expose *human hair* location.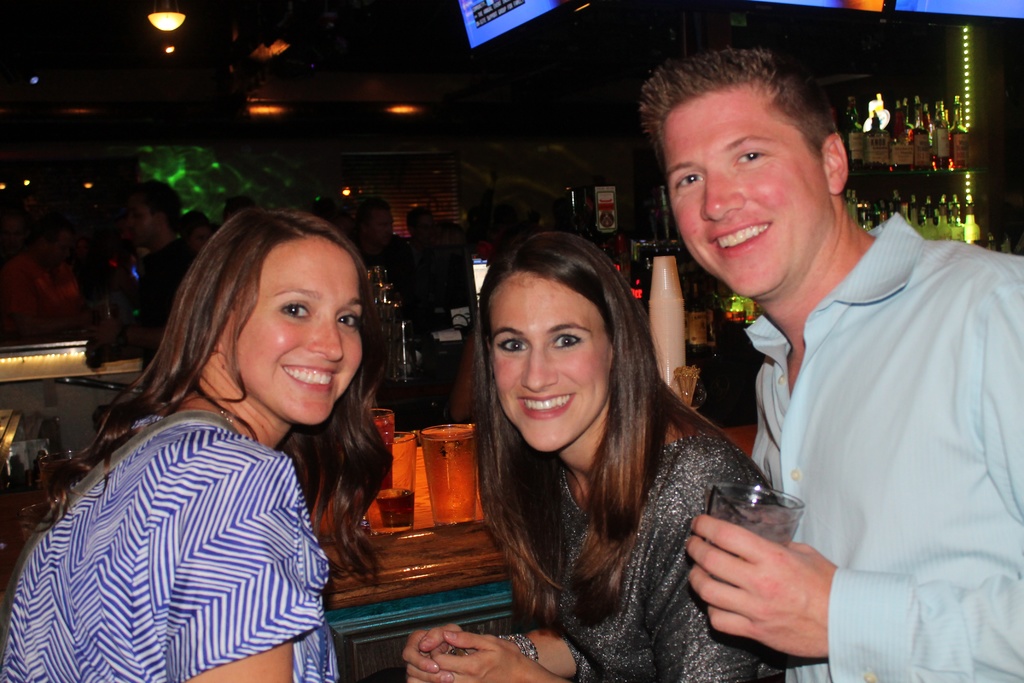
Exposed at x1=19 y1=204 x2=392 y2=592.
